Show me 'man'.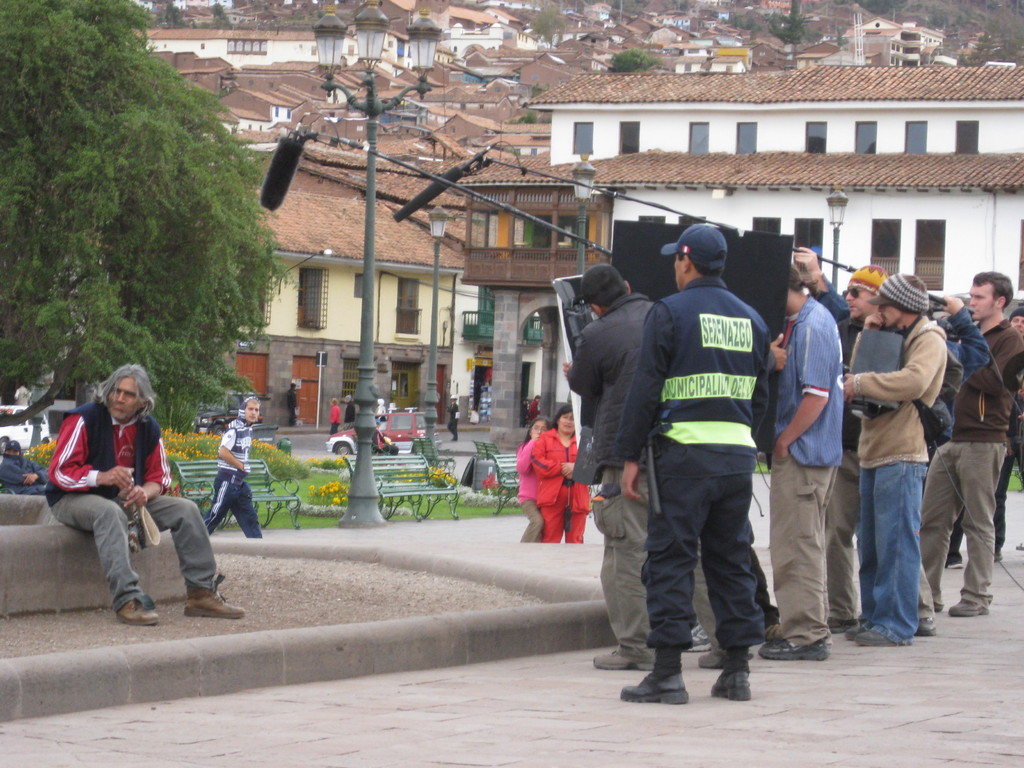
'man' is here: 195, 388, 266, 536.
